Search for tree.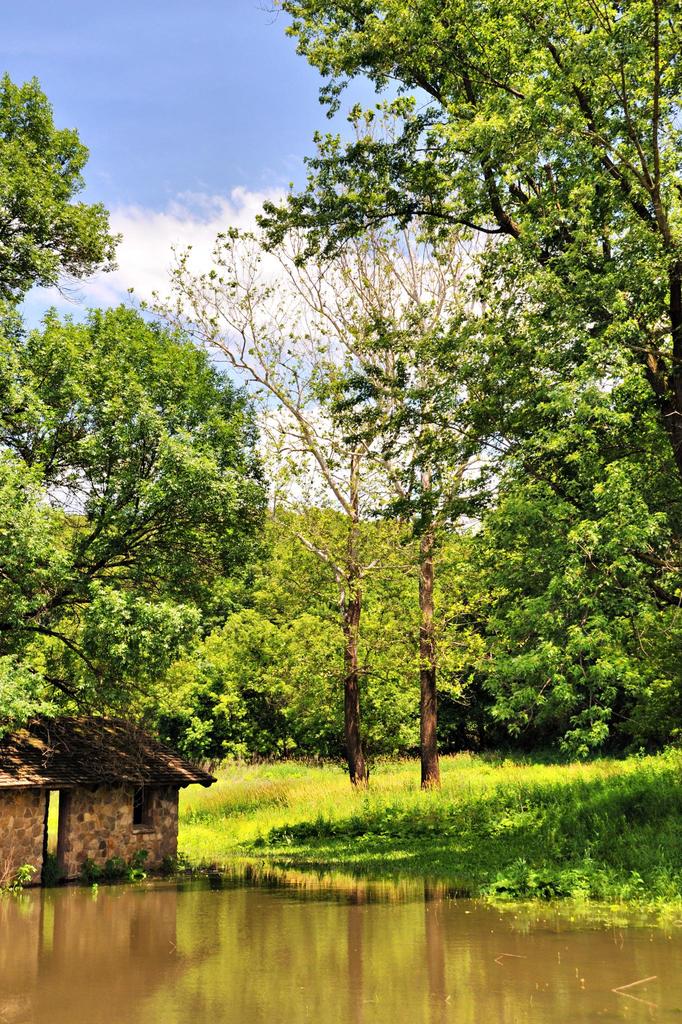
Found at box=[146, 146, 529, 800].
